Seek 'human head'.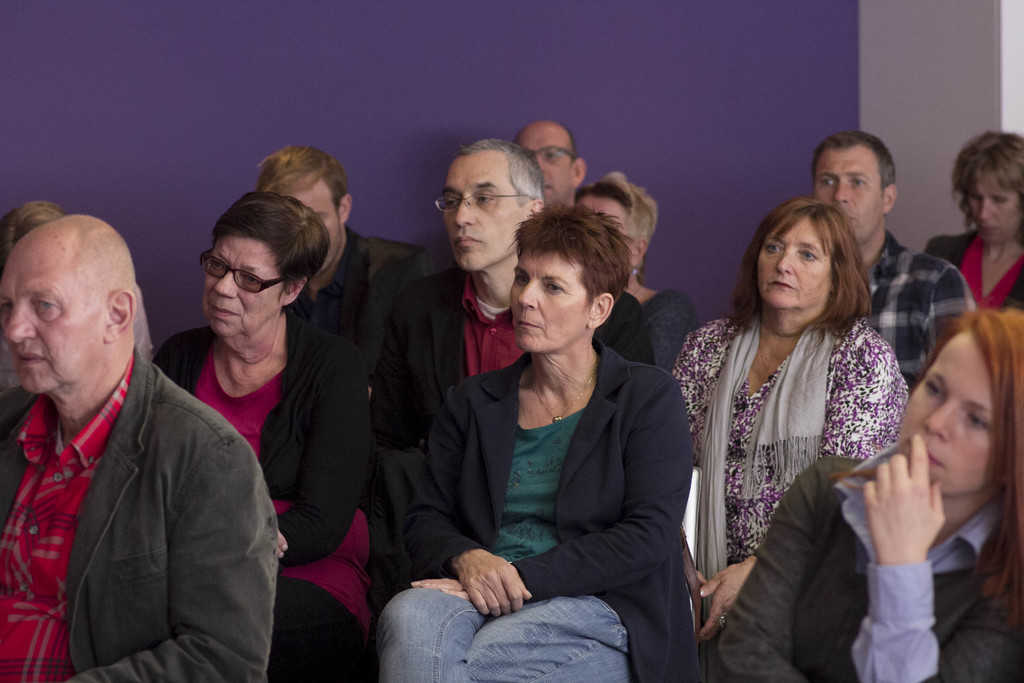
box=[252, 147, 351, 274].
